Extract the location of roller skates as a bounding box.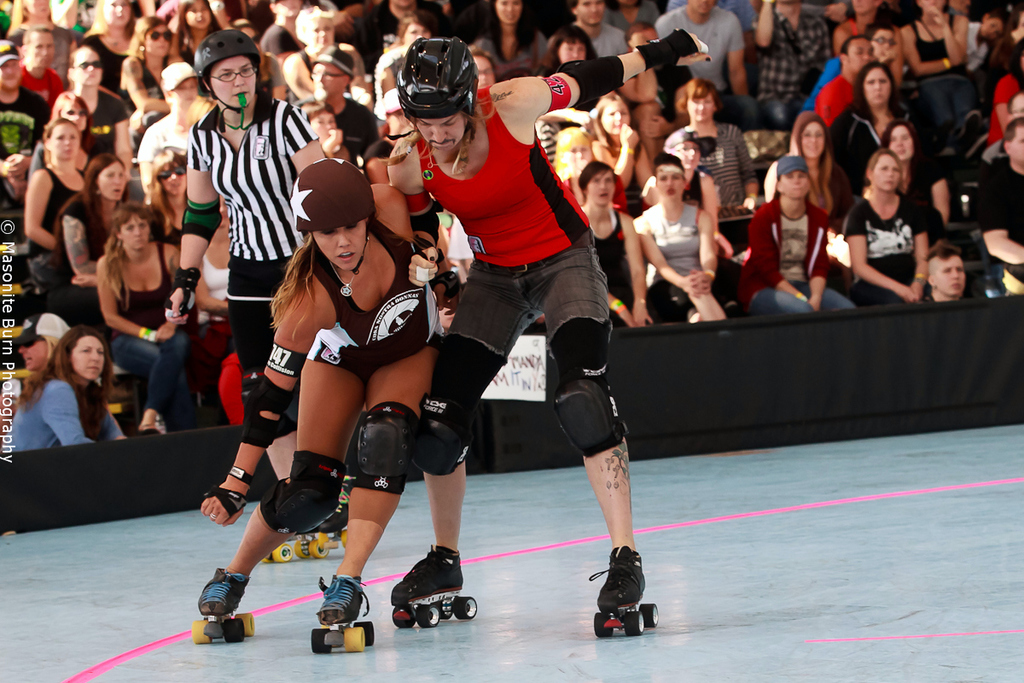
box(589, 546, 661, 639).
